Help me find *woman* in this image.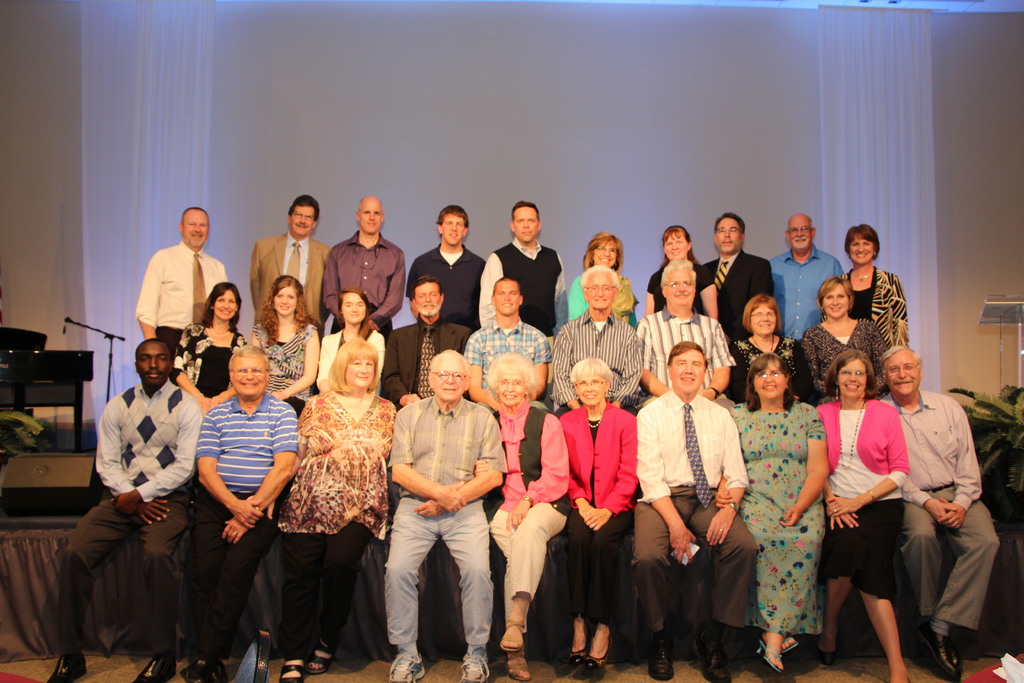
Found it: (x1=168, y1=281, x2=244, y2=413).
